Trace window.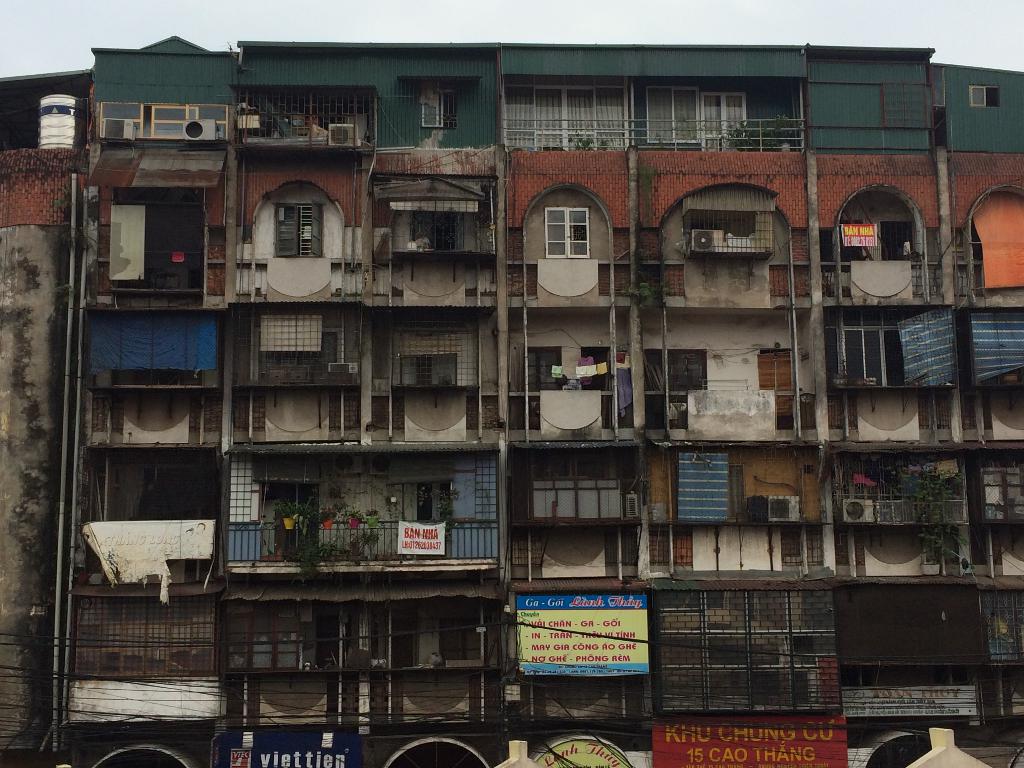
Traced to rect(969, 87, 1001, 108).
